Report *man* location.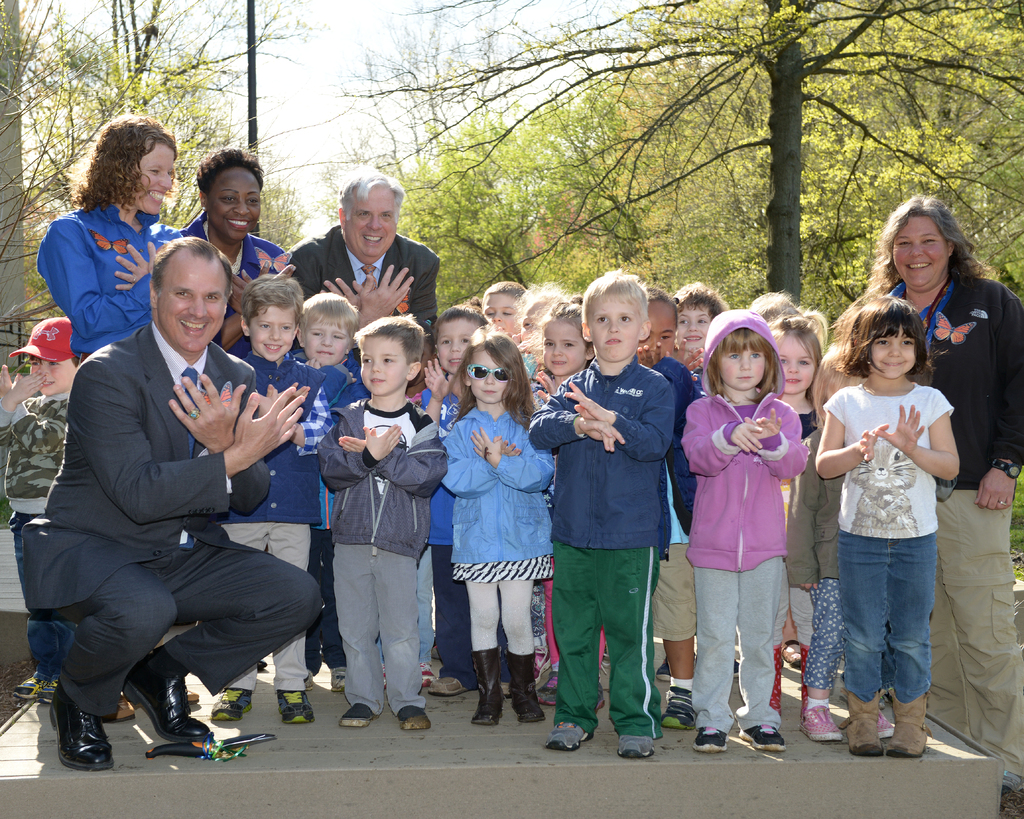
Report: rect(26, 232, 312, 771).
